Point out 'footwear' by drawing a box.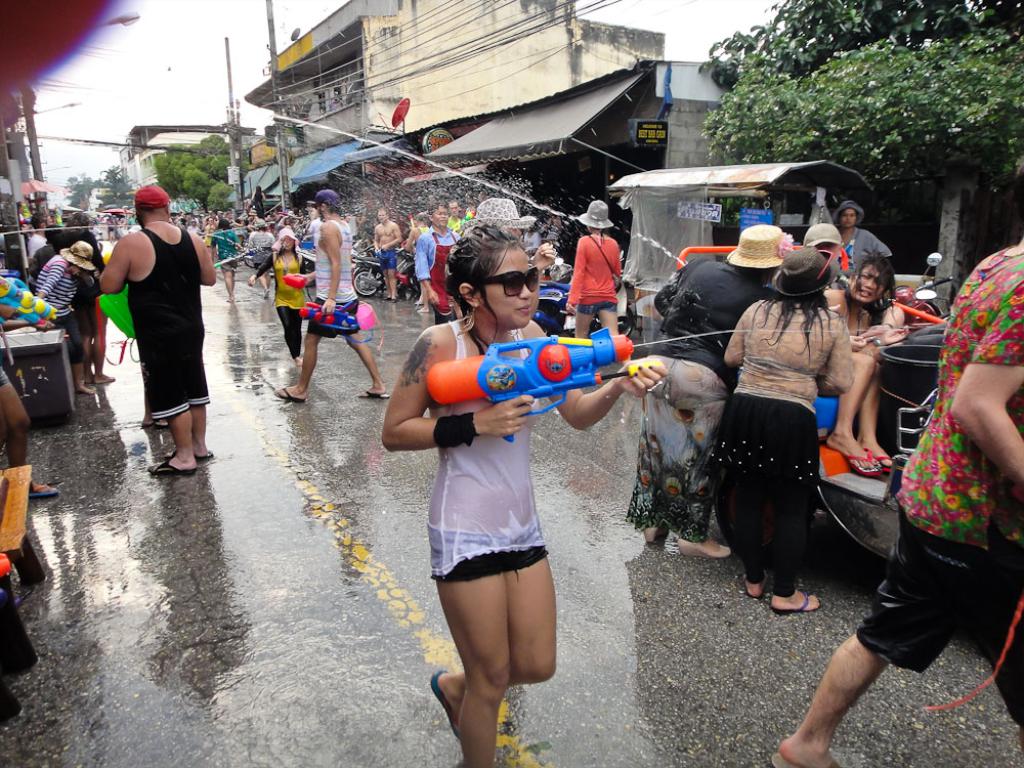
387/294/393/302.
